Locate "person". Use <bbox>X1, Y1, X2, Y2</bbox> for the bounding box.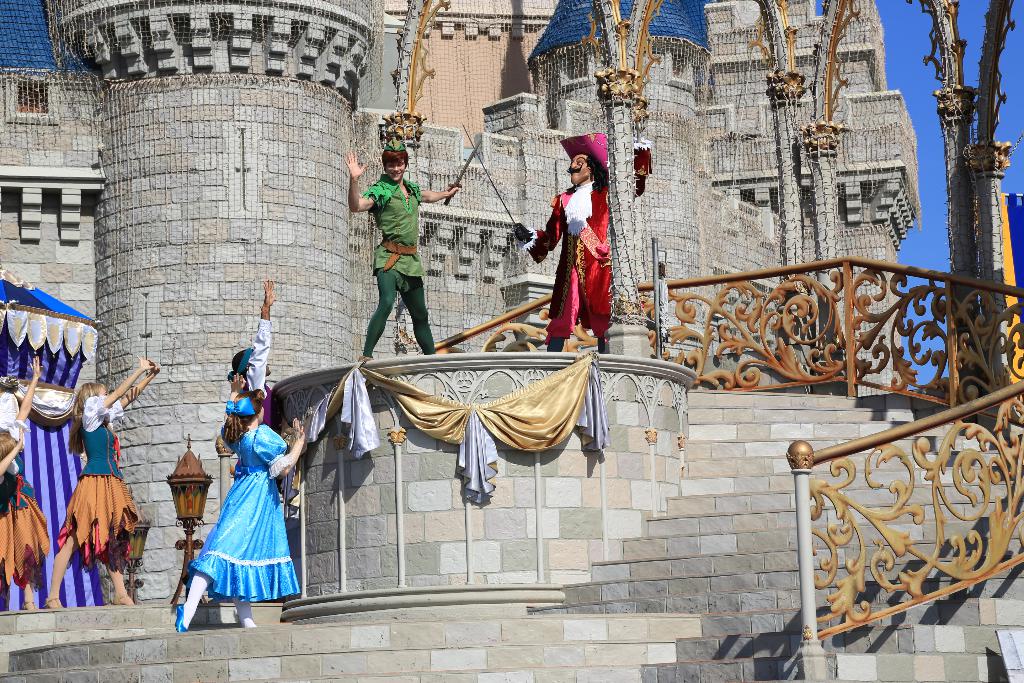
<bbox>225, 280, 276, 407</bbox>.
